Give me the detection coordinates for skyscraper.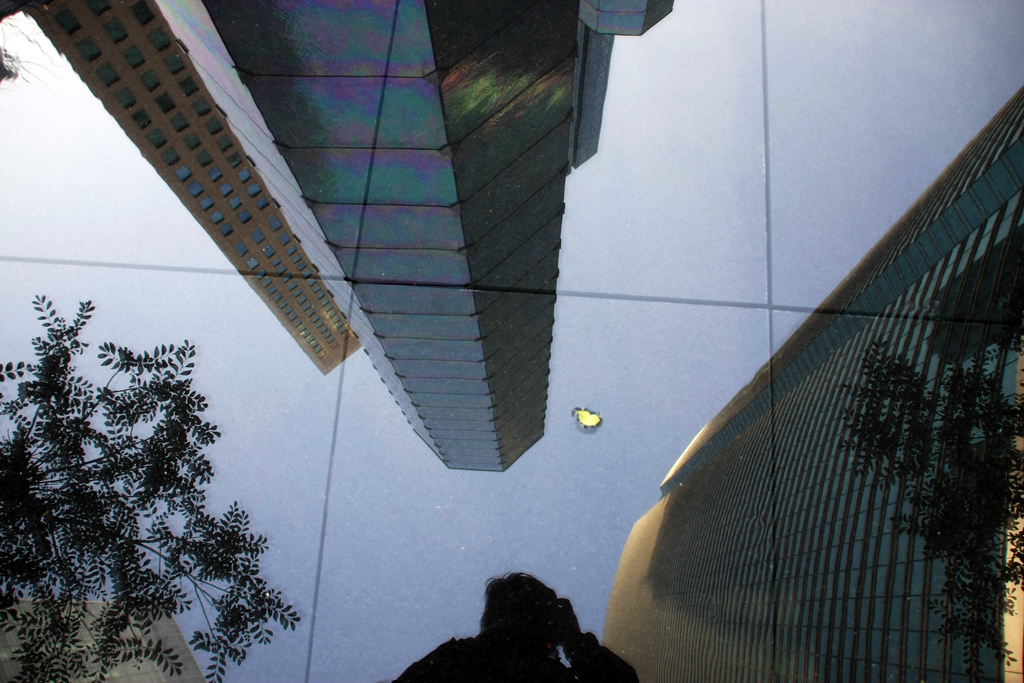
box(588, 91, 1023, 682).
